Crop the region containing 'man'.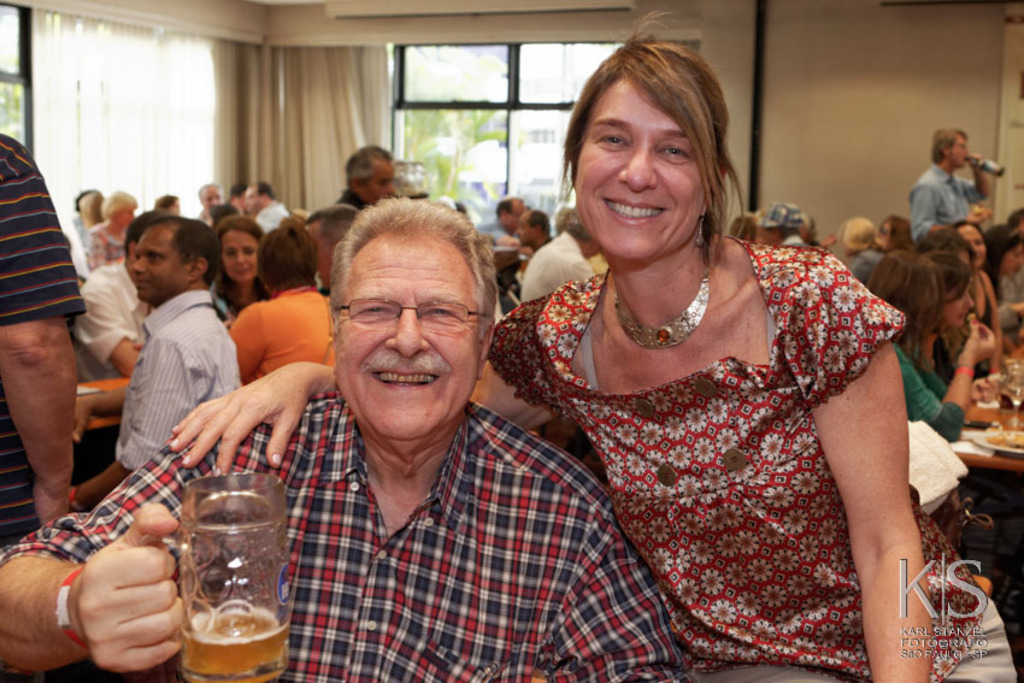
Crop region: select_region(302, 183, 373, 292).
